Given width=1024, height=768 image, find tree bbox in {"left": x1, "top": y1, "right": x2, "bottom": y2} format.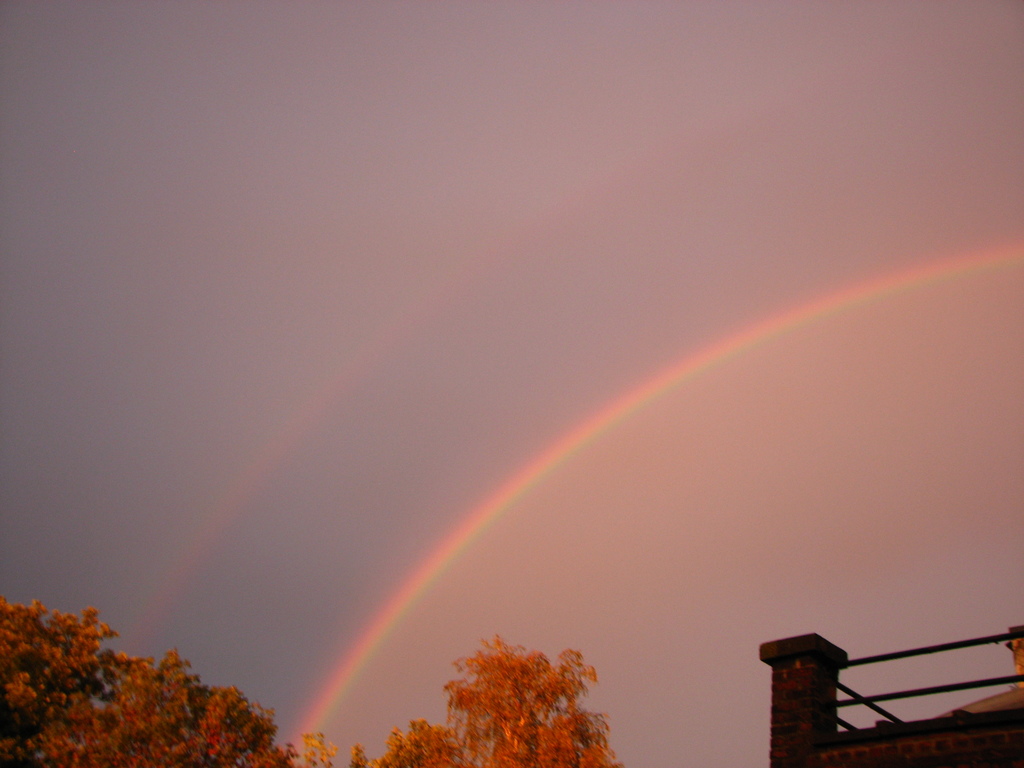
{"left": 352, "top": 639, "right": 625, "bottom": 765}.
